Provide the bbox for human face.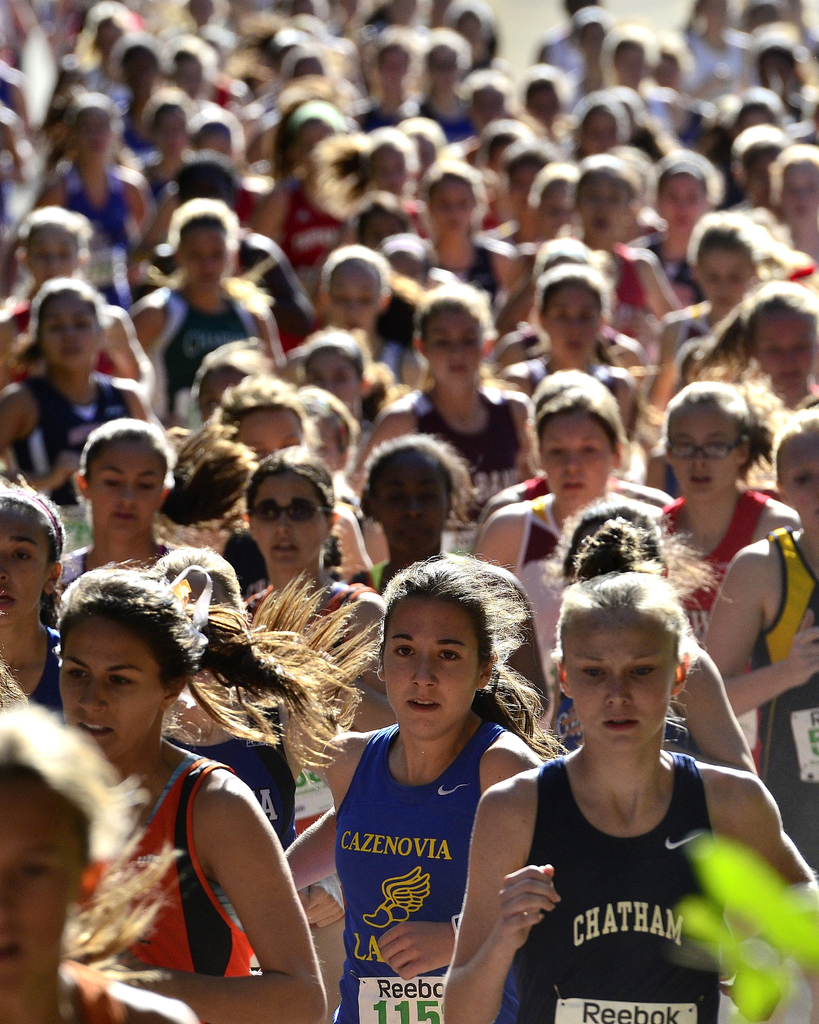
306/349/363/412.
